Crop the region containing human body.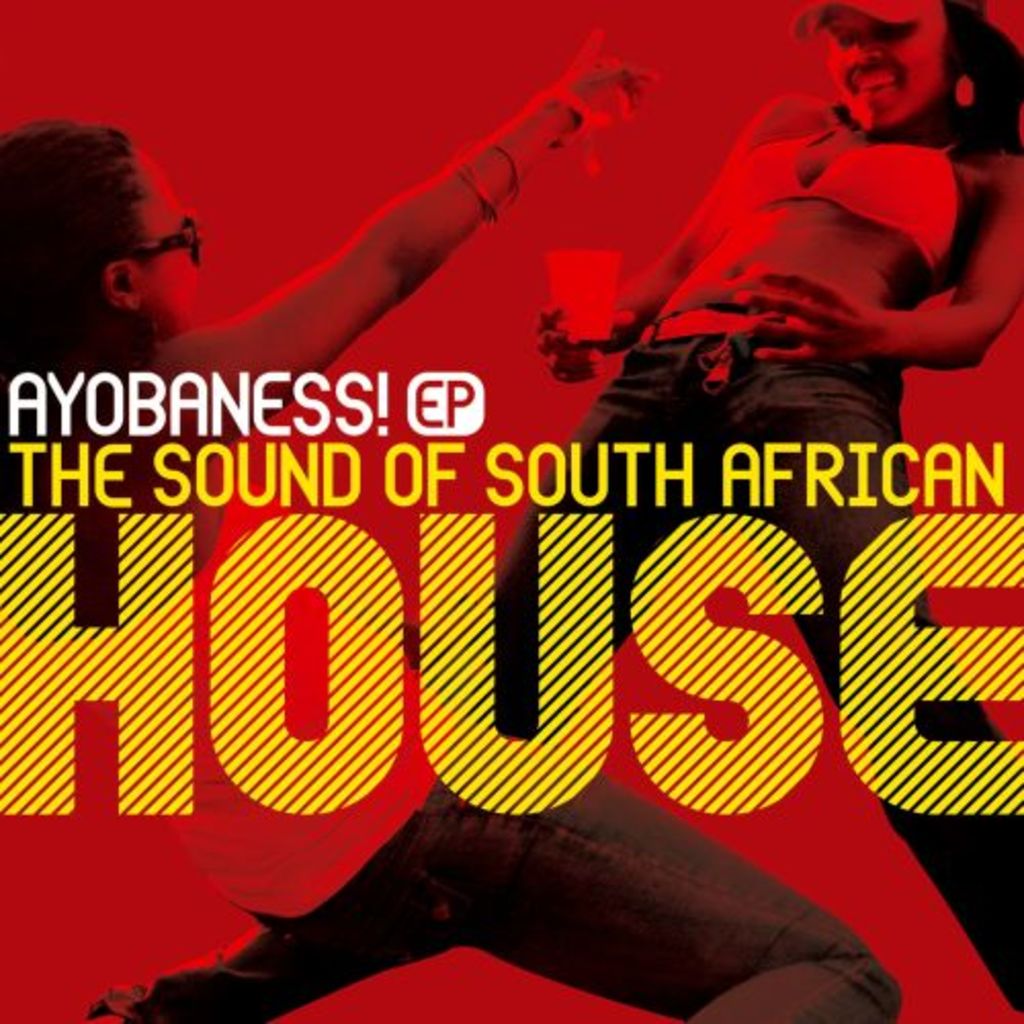
Crop region: (left=475, top=0, right=1022, bottom=1016).
